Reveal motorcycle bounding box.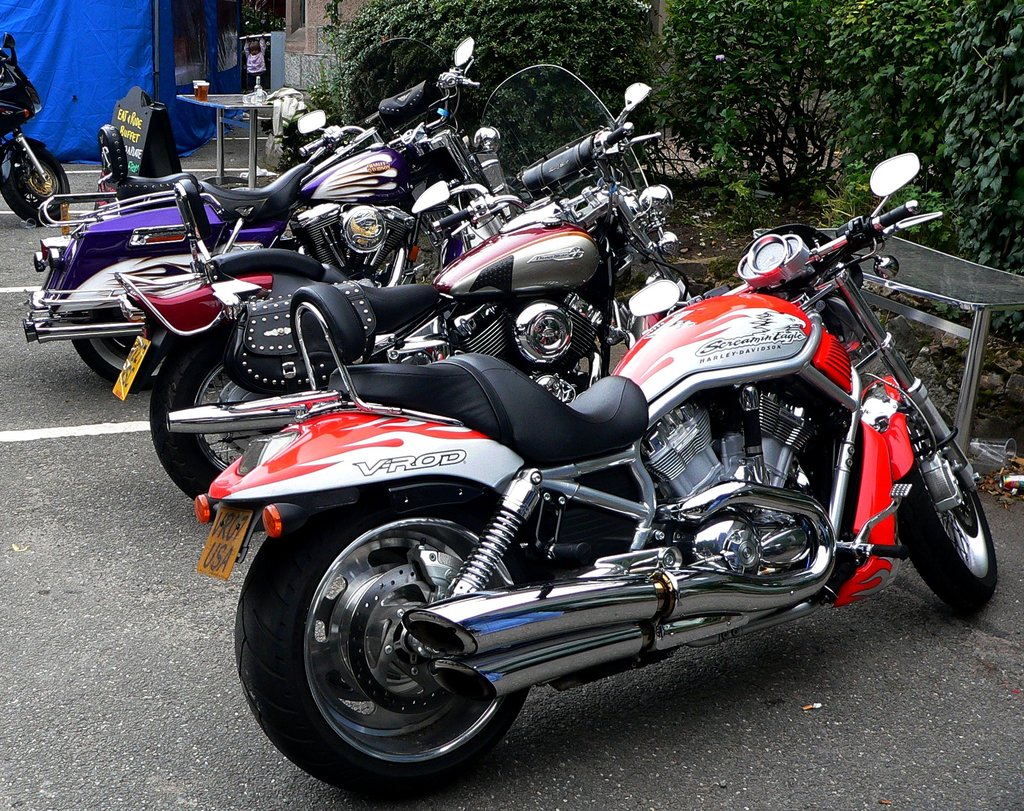
Revealed: select_region(23, 29, 481, 393).
